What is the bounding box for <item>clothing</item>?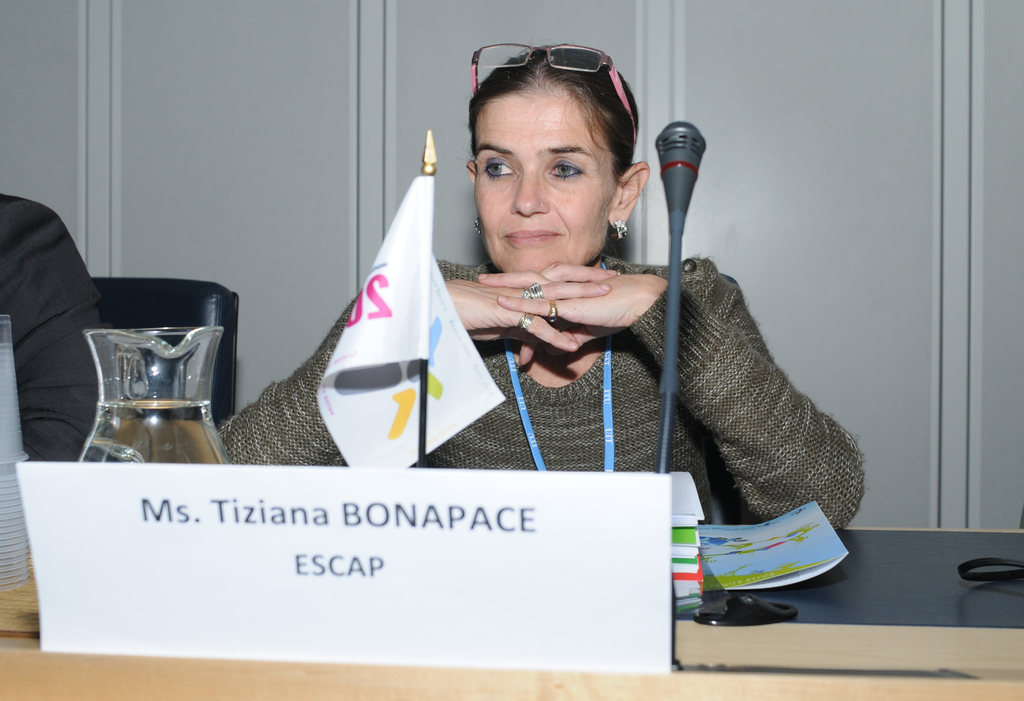
crop(211, 257, 865, 528).
